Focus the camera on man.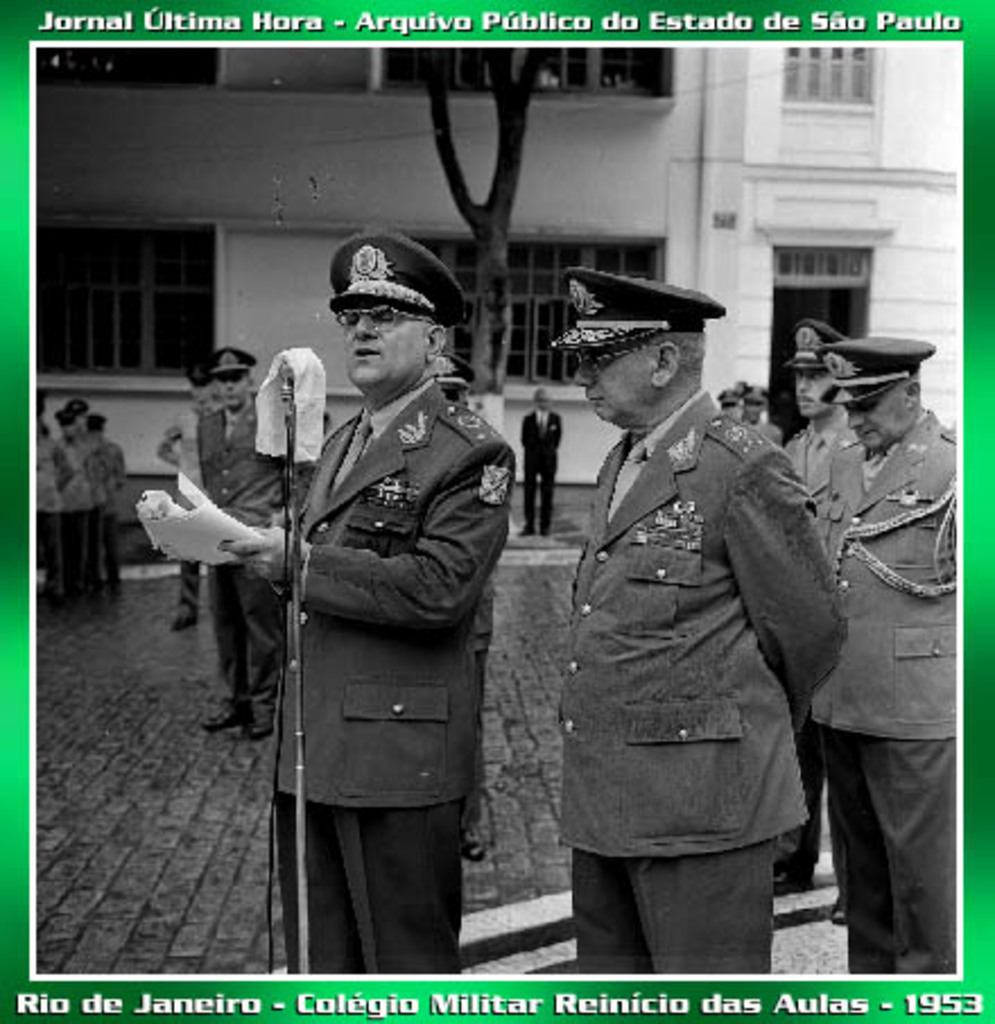
Focus region: locate(739, 384, 780, 445).
